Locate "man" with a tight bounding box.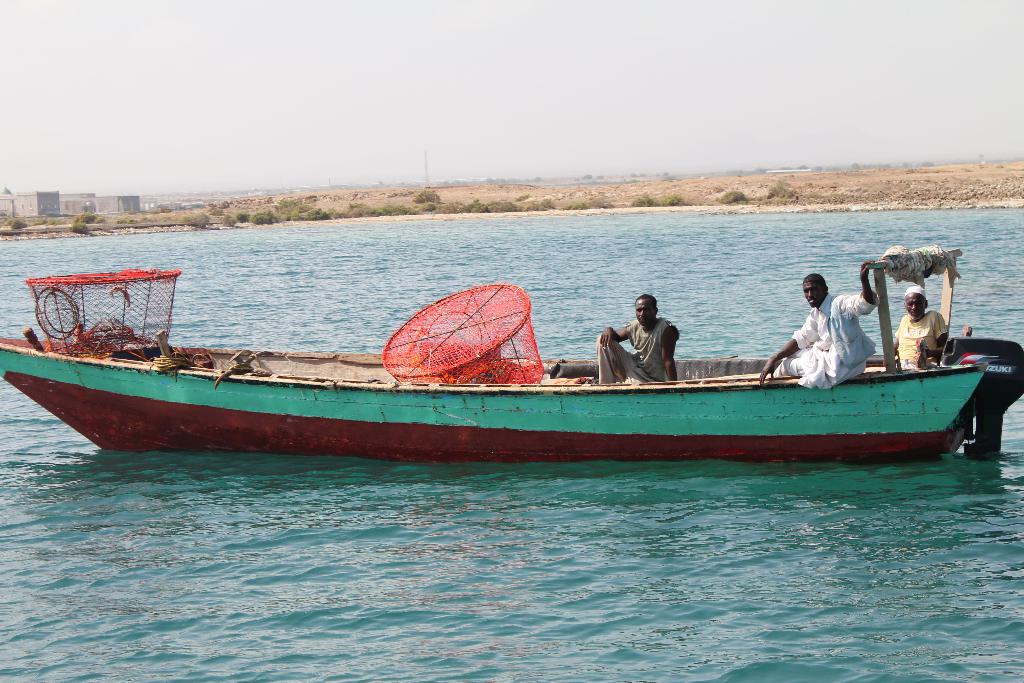
x1=892 y1=282 x2=948 y2=368.
